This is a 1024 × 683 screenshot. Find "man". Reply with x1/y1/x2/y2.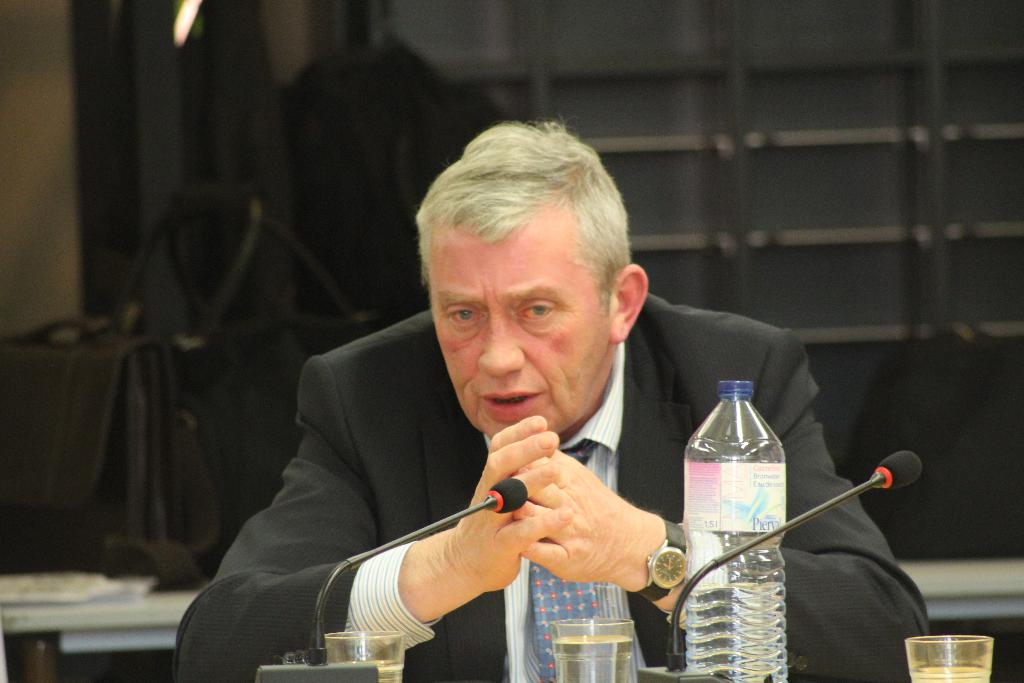
210/151/800/681.
